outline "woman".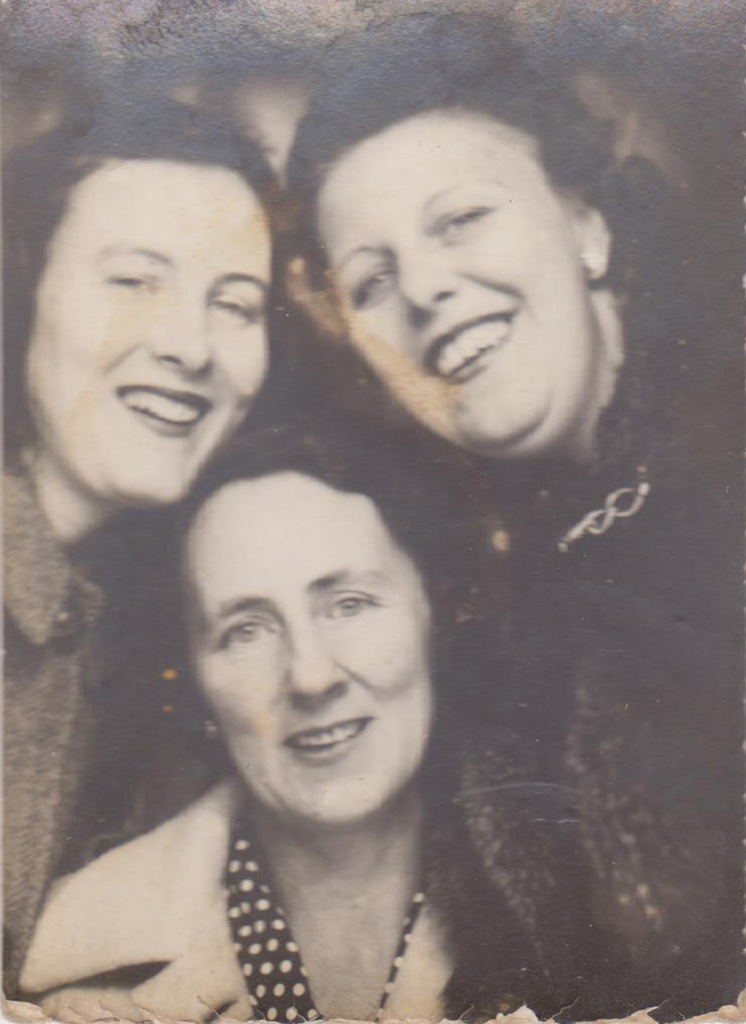
Outline: box=[279, 42, 745, 1020].
